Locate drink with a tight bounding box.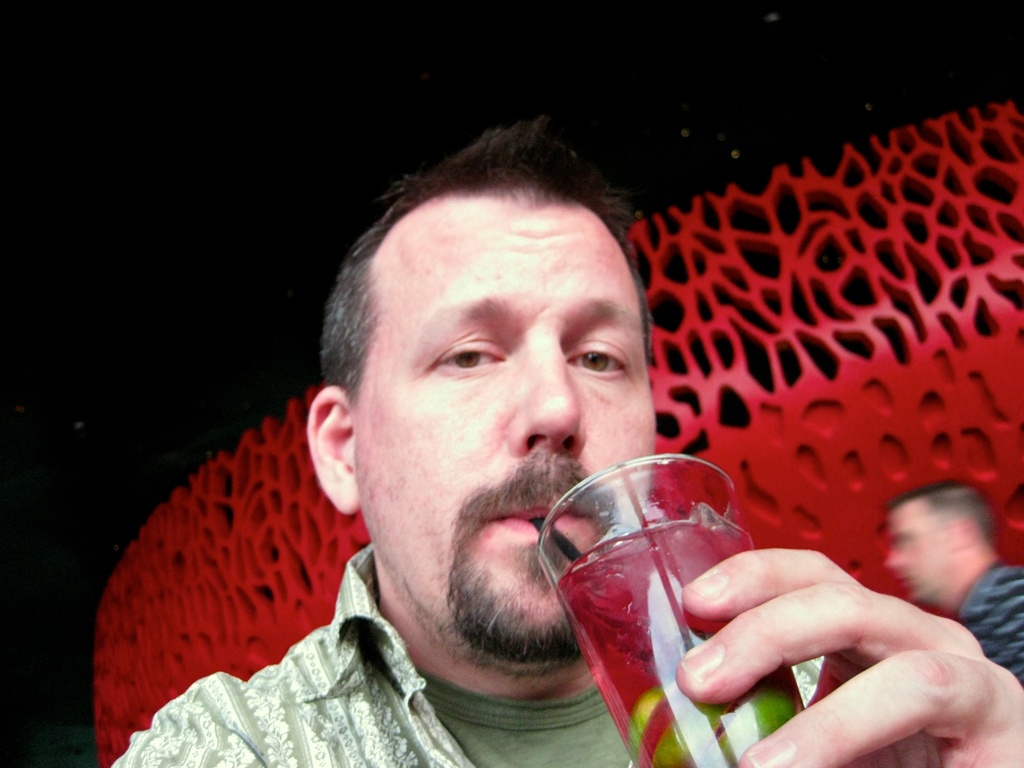
550, 459, 735, 732.
